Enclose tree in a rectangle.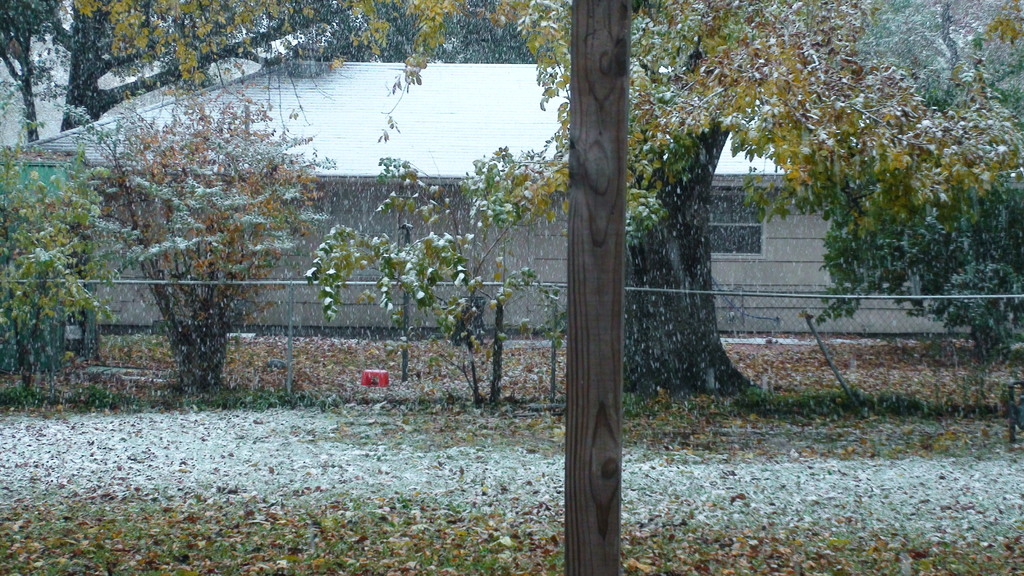
{"left": 370, "top": 0, "right": 1023, "bottom": 400}.
